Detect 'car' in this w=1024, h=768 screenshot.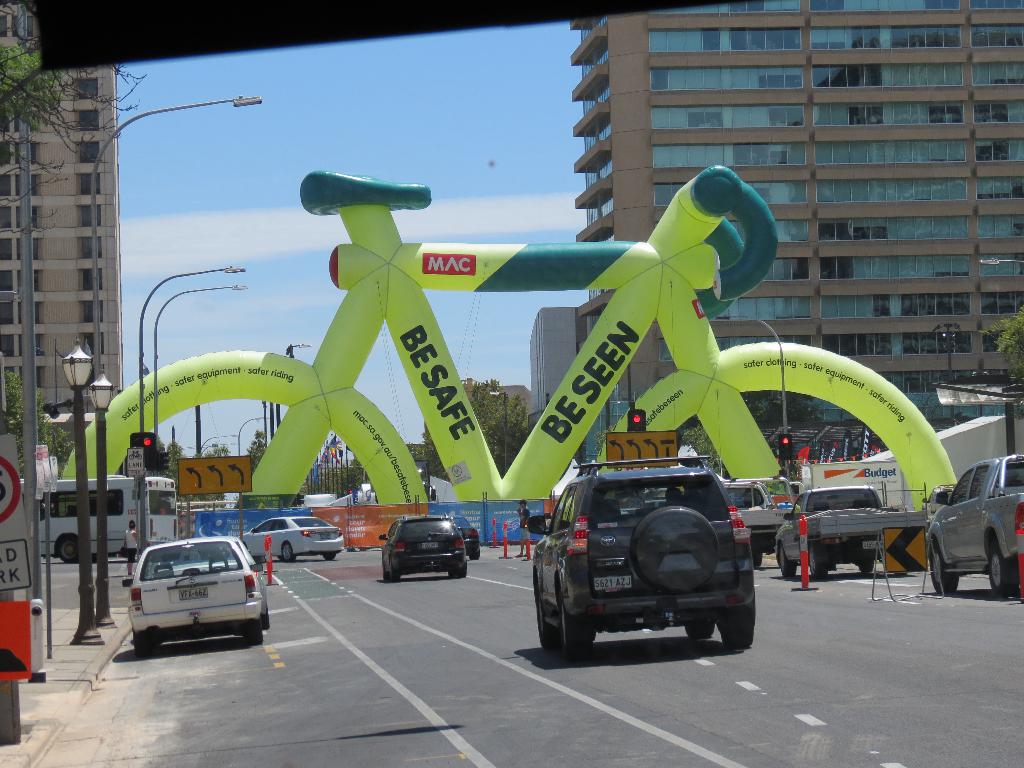
Detection: {"x1": 376, "y1": 513, "x2": 468, "y2": 584}.
